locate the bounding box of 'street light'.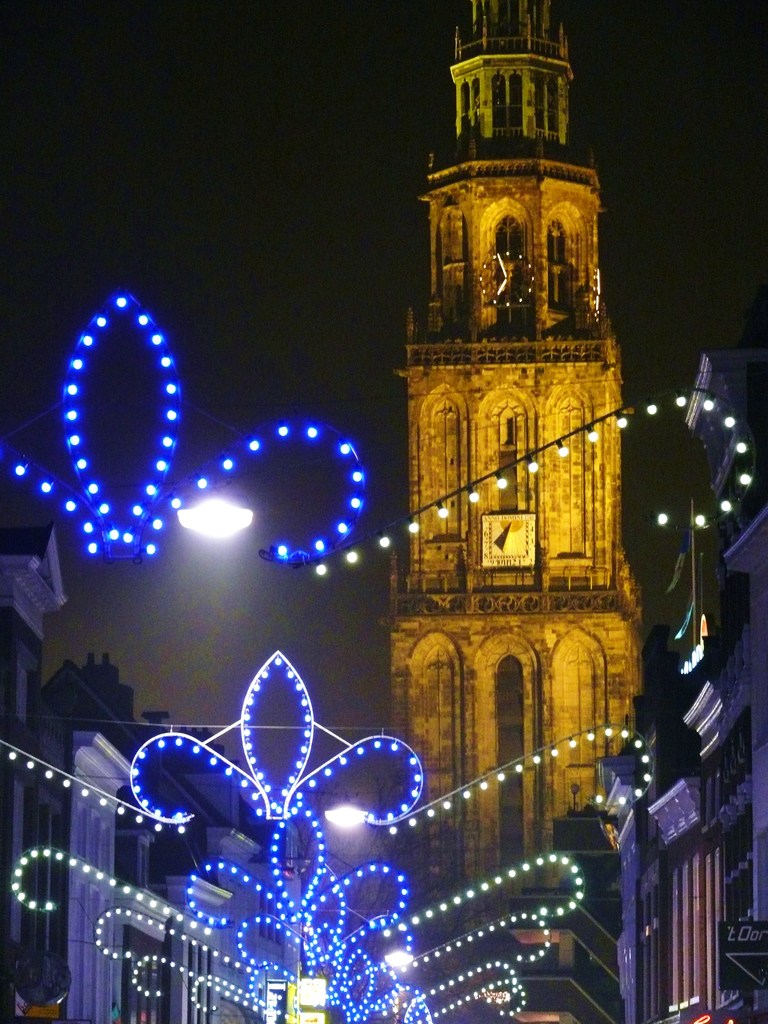
Bounding box: {"left": 315, "top": 788, "right": 374, "bottom": 830}.
